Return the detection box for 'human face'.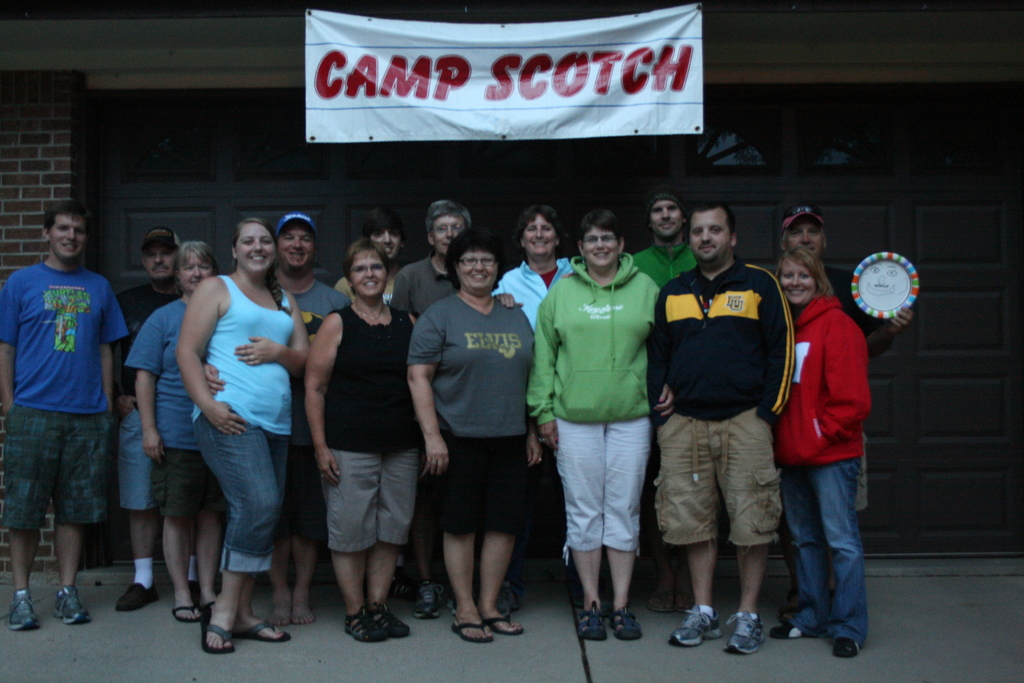
rect(49, 213, 84, 255).
